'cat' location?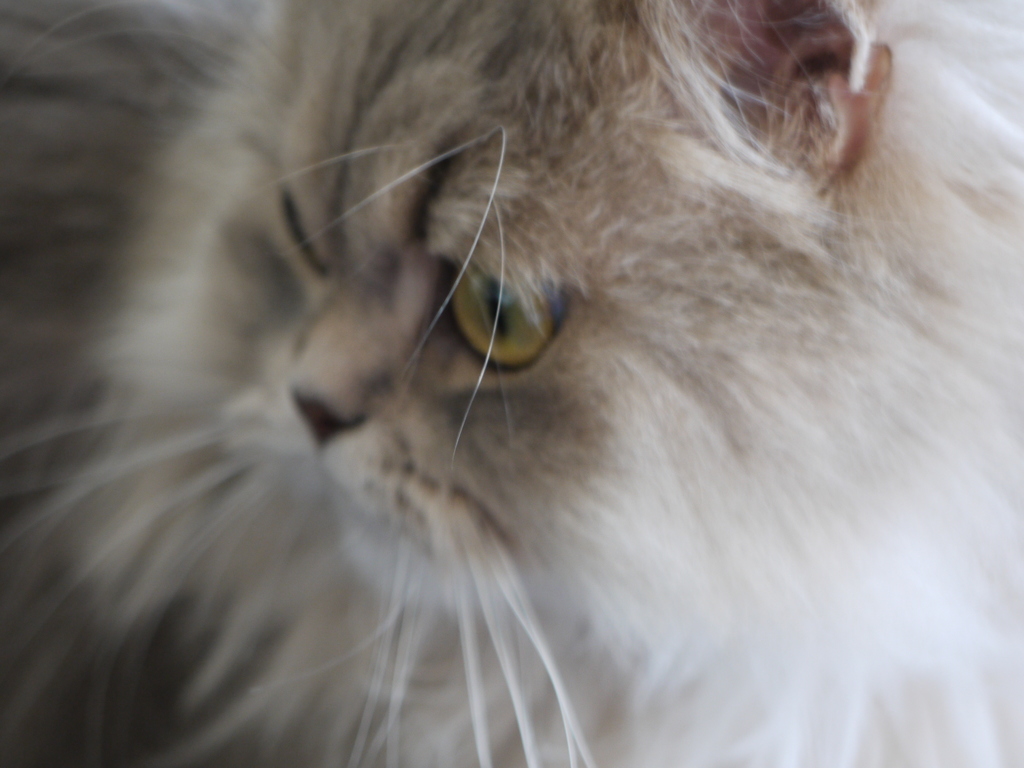
<bbox>0, 2, 1023, 767</bbox>
